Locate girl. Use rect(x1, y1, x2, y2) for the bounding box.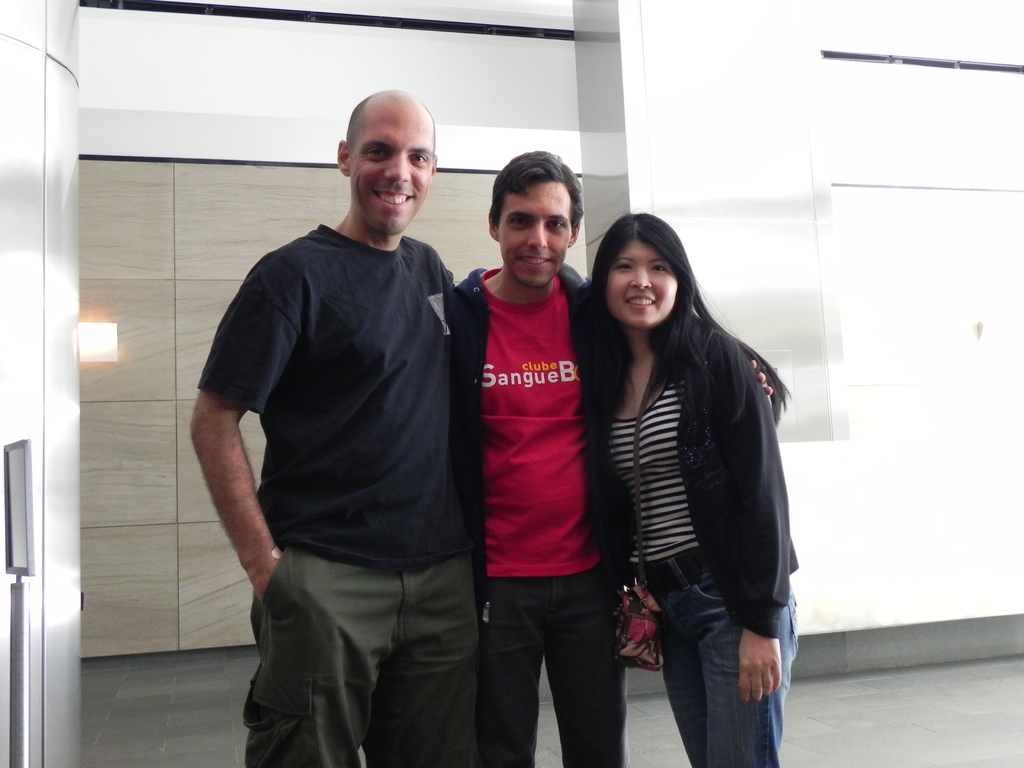
rect(580, 213, 801, 767).
